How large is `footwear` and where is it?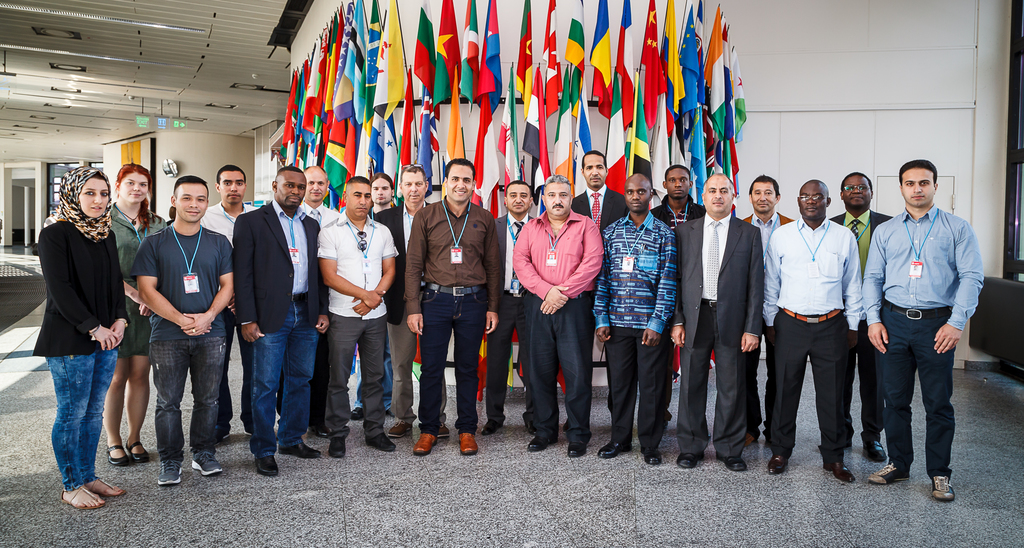
Bounding box: (678,455,706,469).
